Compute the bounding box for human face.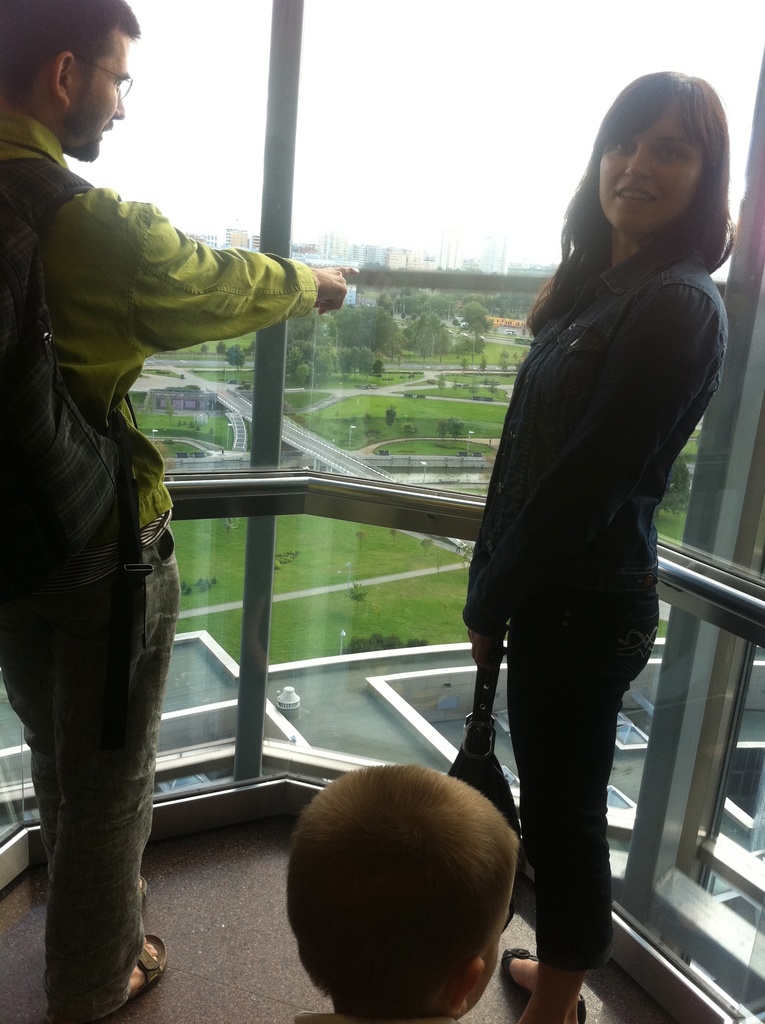
rect(61, 19, 127, 161).
